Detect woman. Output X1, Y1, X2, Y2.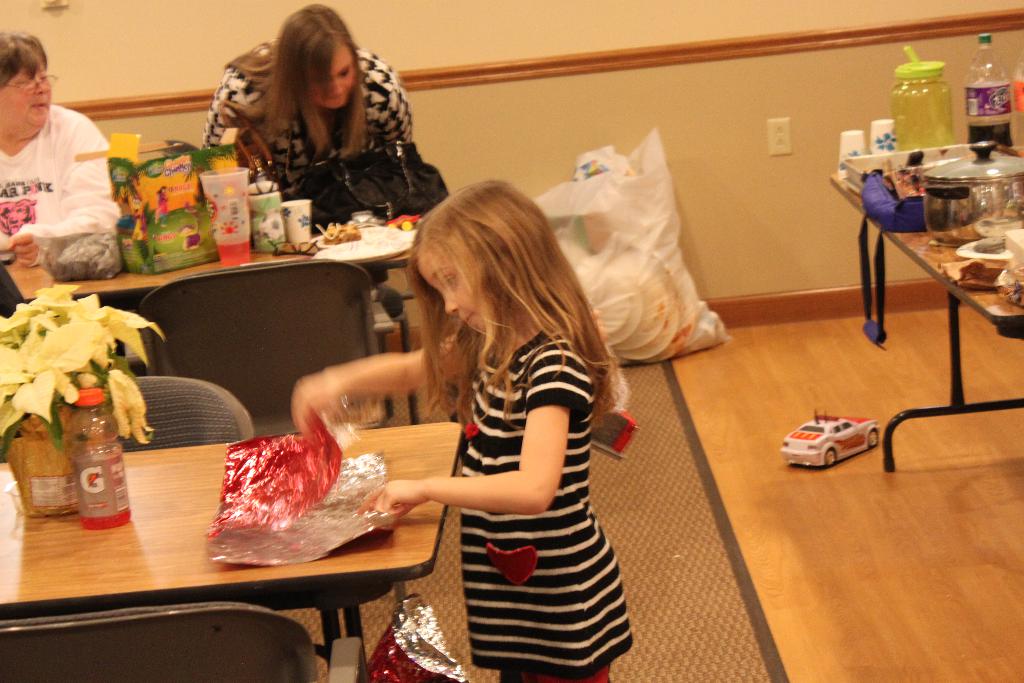
188, 22, 433, 198.
